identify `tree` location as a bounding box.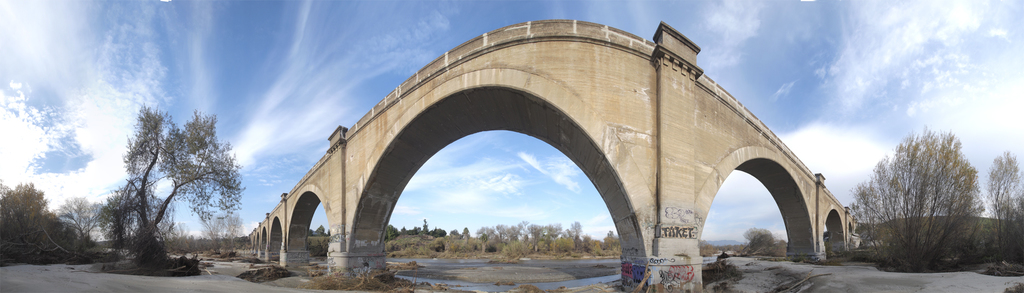
{"x1": 840, "y1": 131, "x2": 984, "y2": 276}.
